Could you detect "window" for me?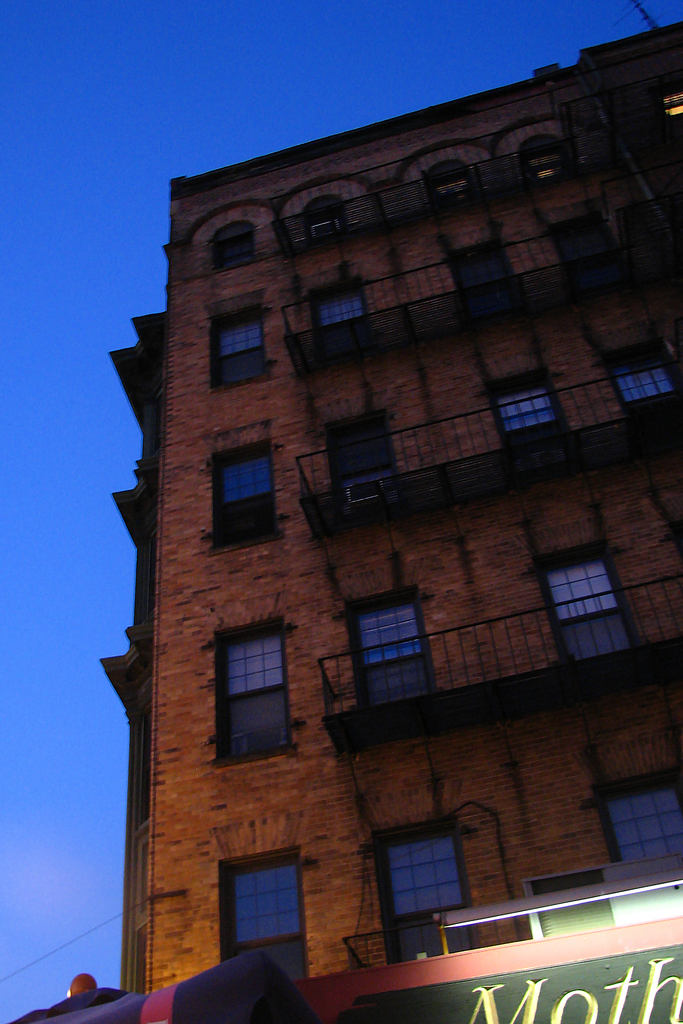
Detection result: <bbox>219, 848, 312, 988</bbox>.
